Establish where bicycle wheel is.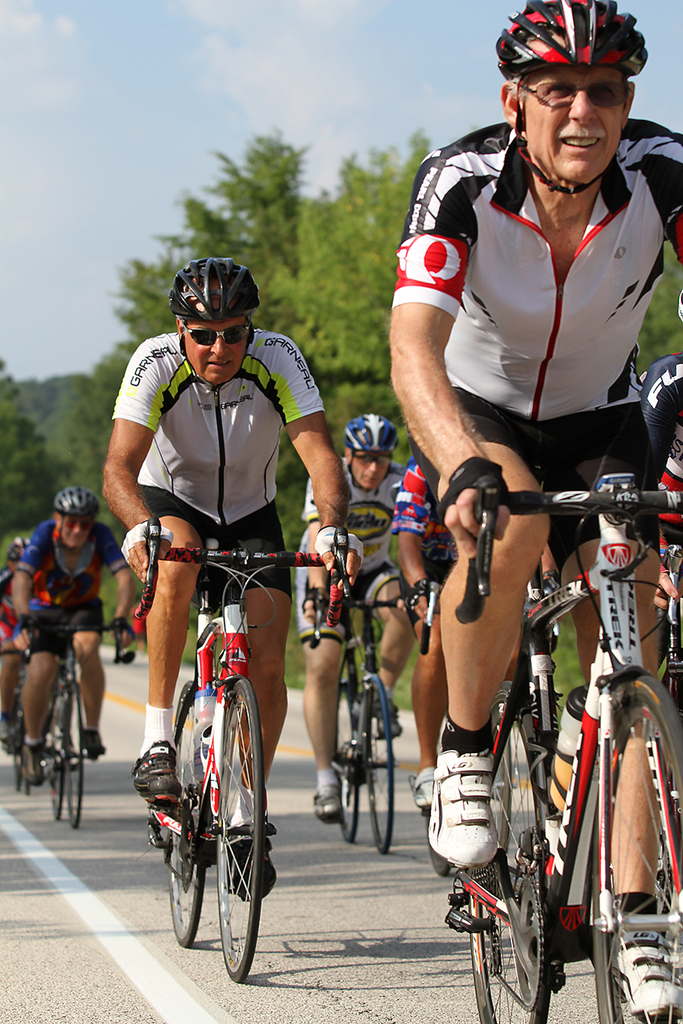
Established at (x1=333, y1=686, x2=358, y2=850).
